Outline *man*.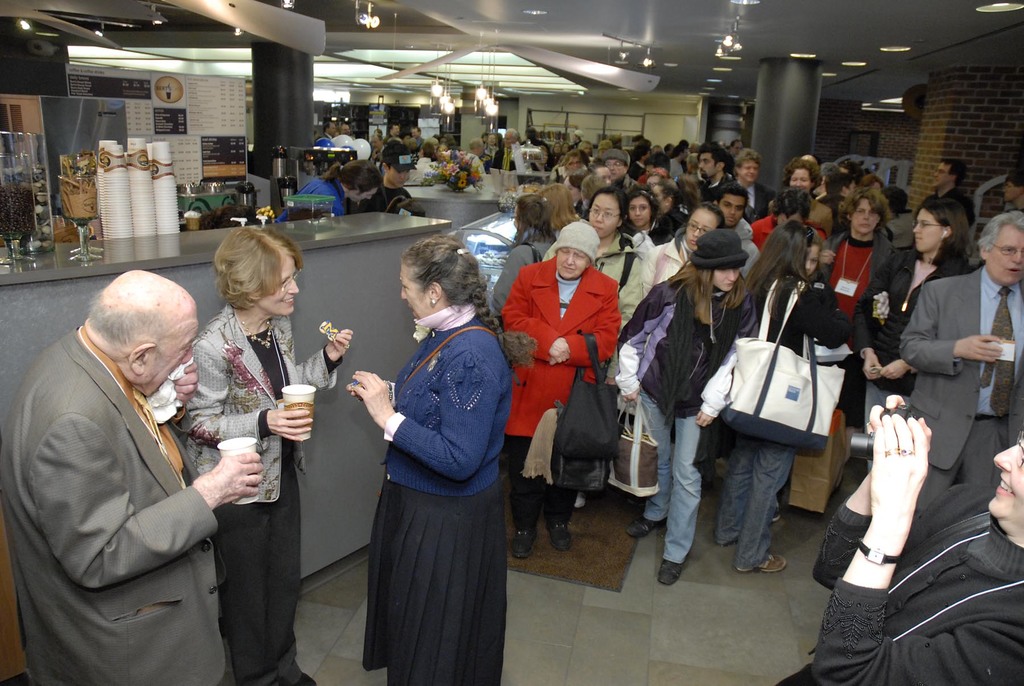
Outline: [311,124,331,143].
